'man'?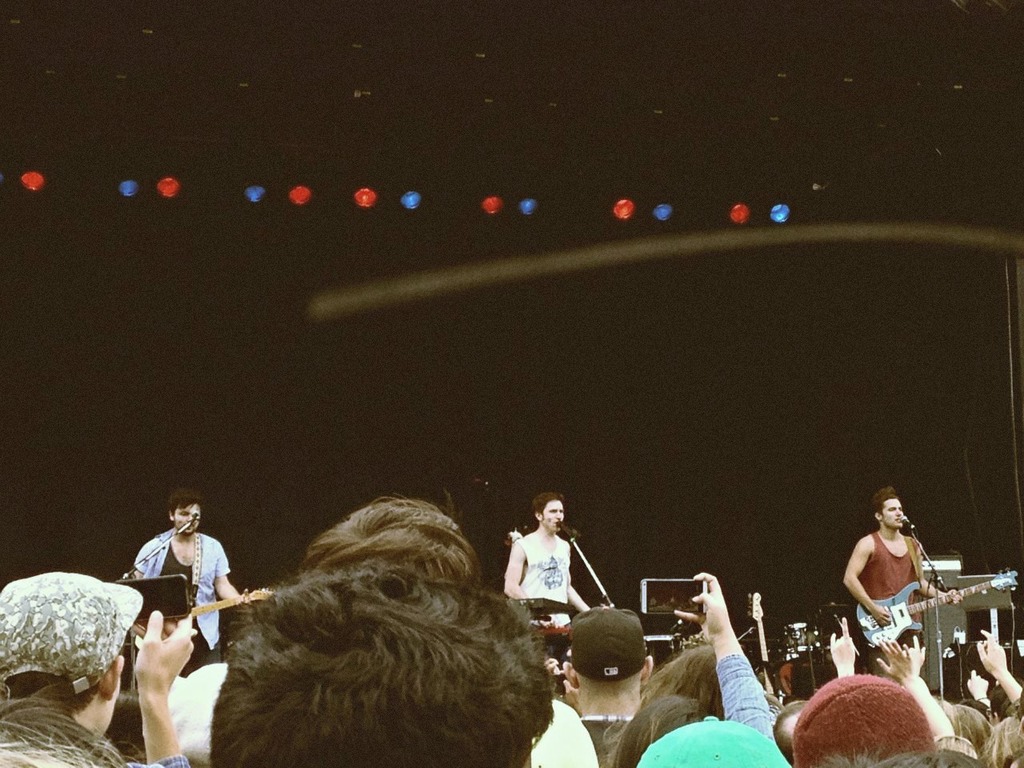
0,566,194,767
